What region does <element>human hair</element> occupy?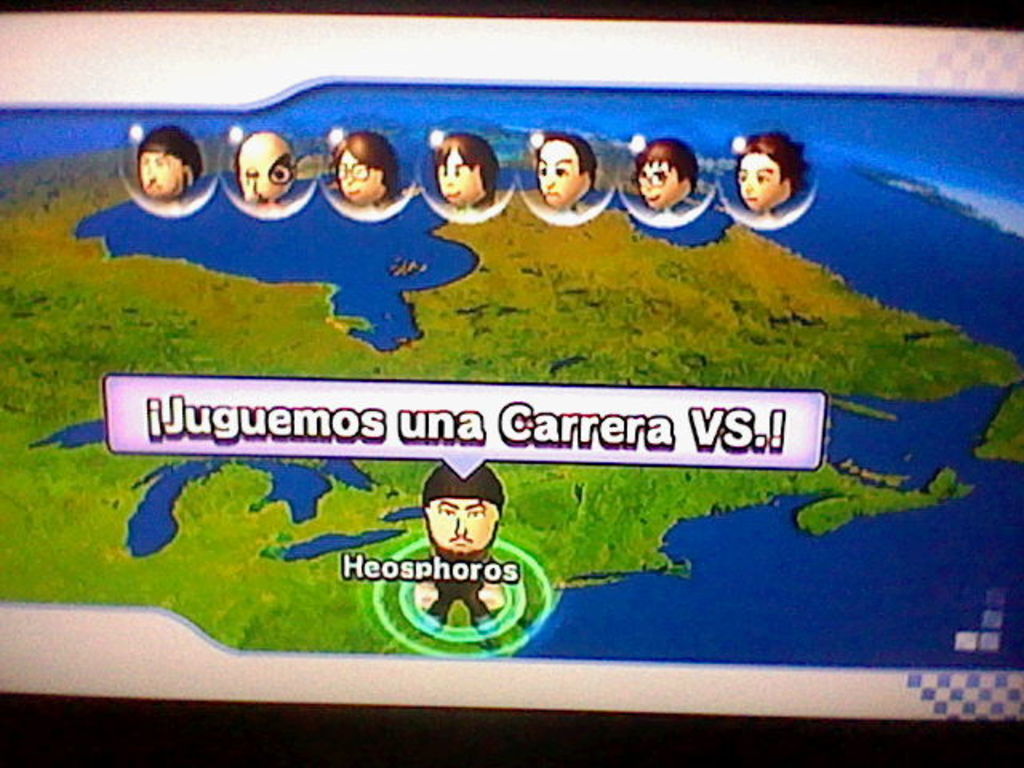
box=[536, 134, 597, 189].
